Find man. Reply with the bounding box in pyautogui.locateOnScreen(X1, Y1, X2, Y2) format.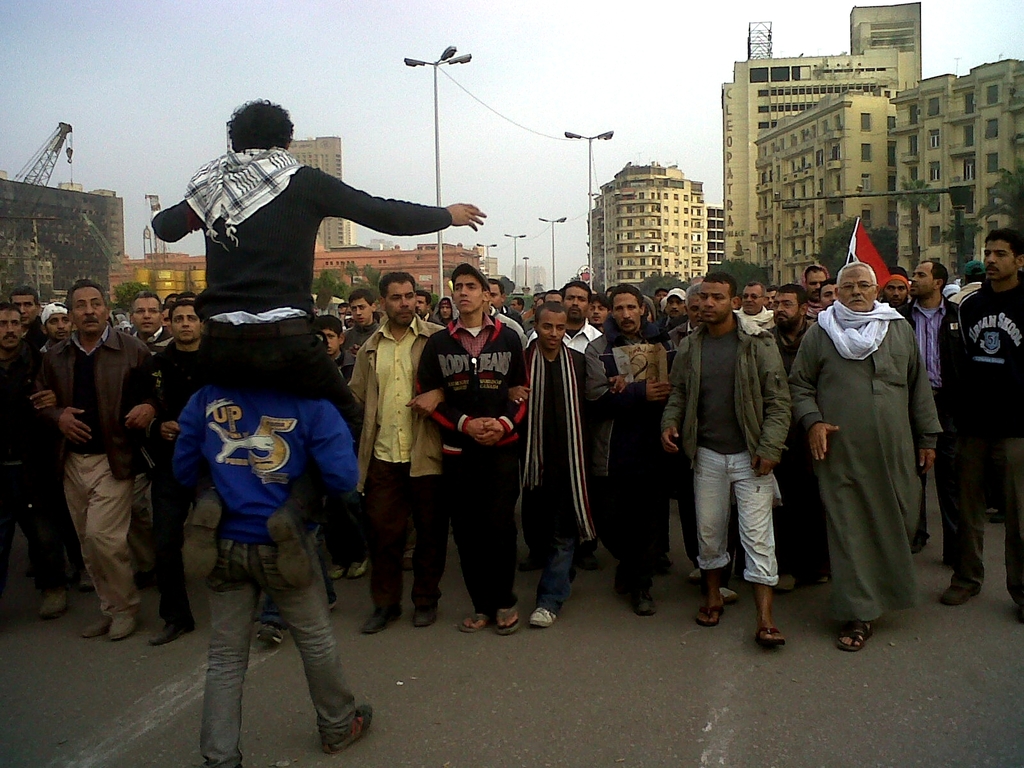
pyautogui.locateOnScreen(766, 278, 811, 362).
